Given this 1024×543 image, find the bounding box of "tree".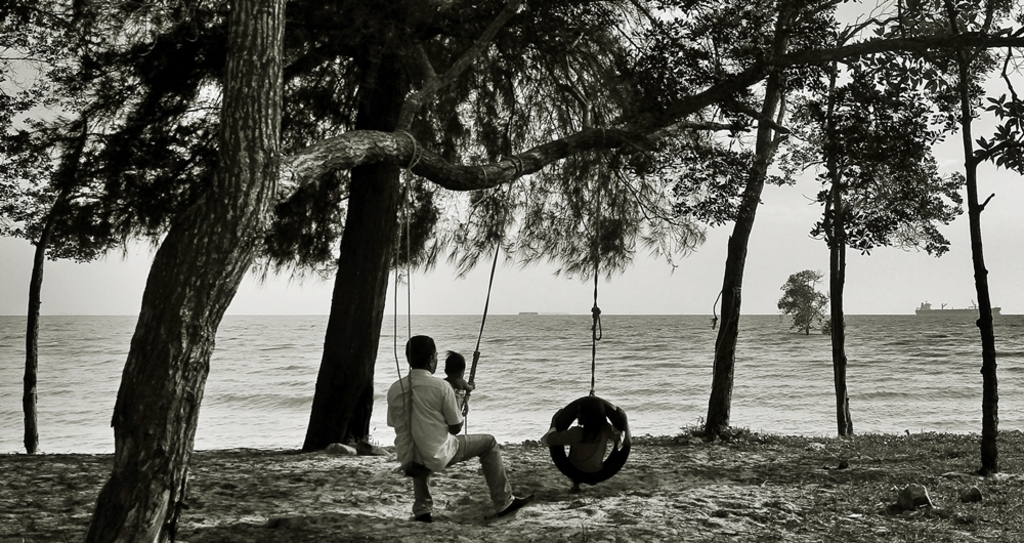
box=[772, 268, 829, 335].
